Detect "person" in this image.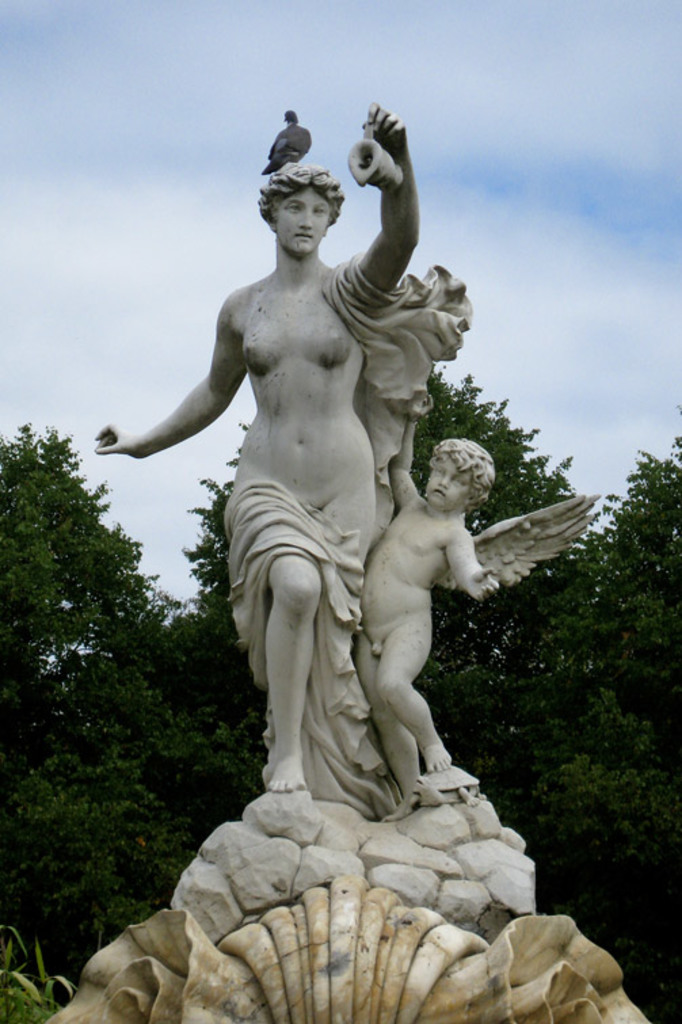
Detection: (left=346, top=388, right=502, bottom=826).
